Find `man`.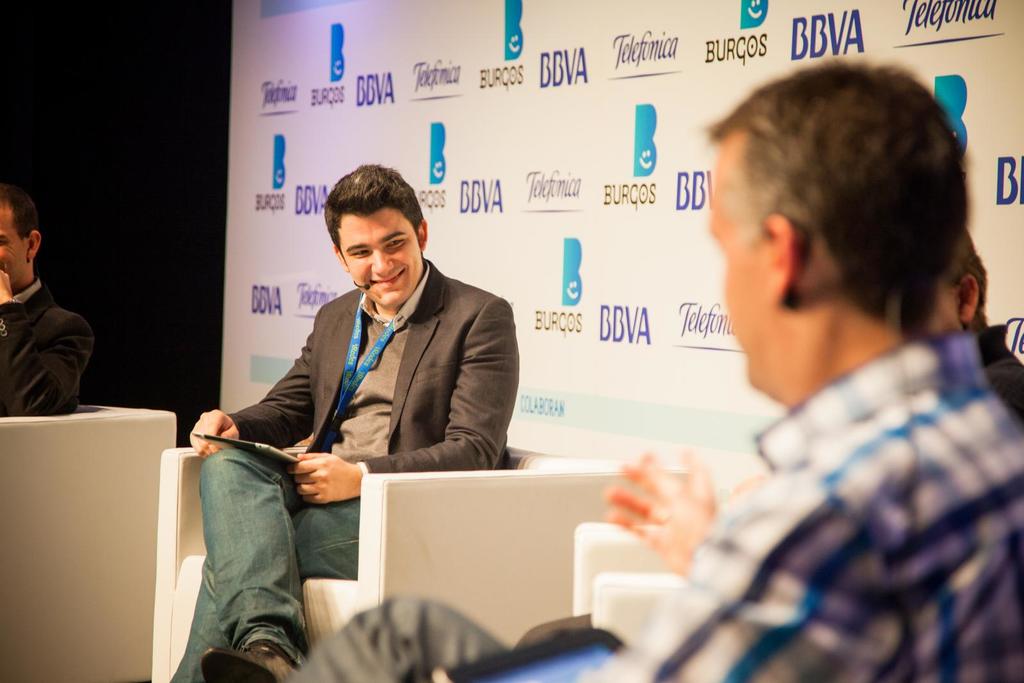
[0, 187, 95, 416].
